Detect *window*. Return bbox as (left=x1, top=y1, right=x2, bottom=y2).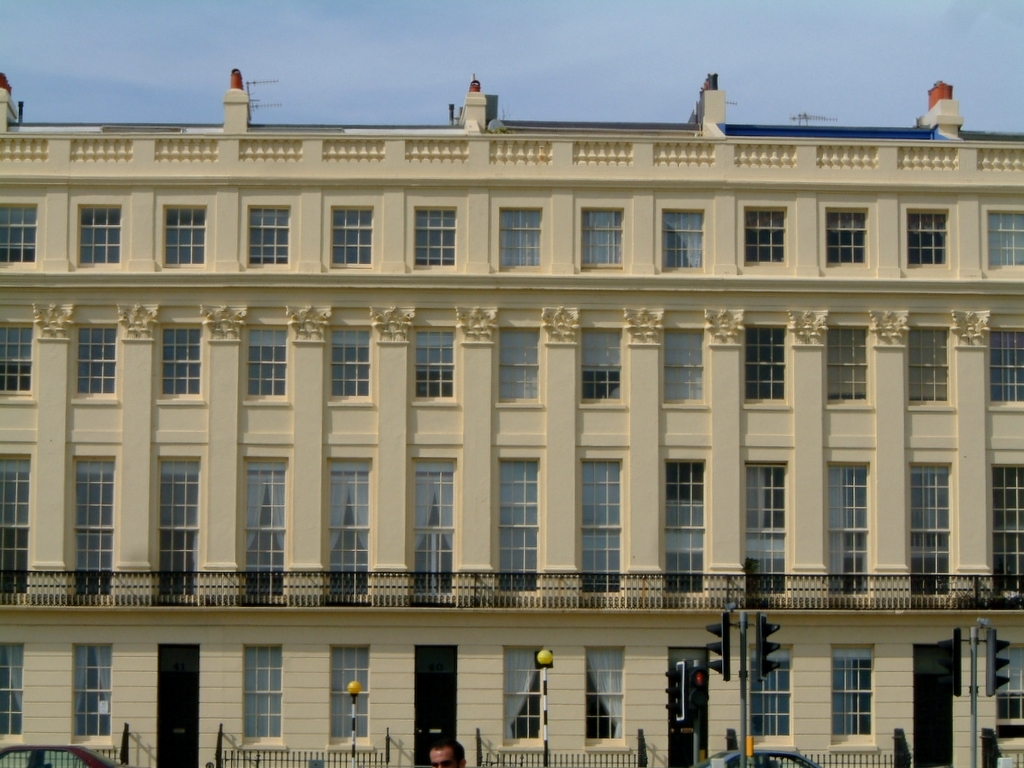
(left=667, top=323, right=708, bottom=400).
